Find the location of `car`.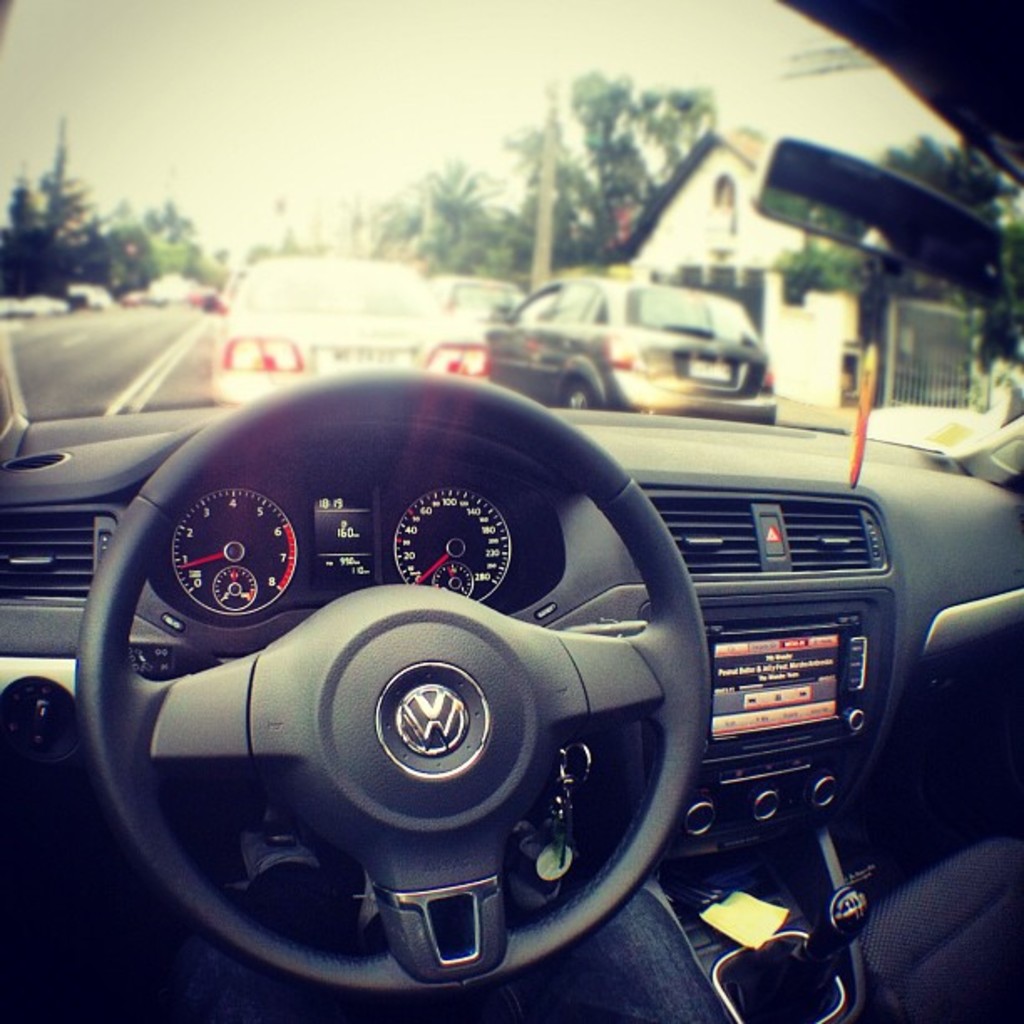
Location: rect(0, 0, 1022, 1022).
